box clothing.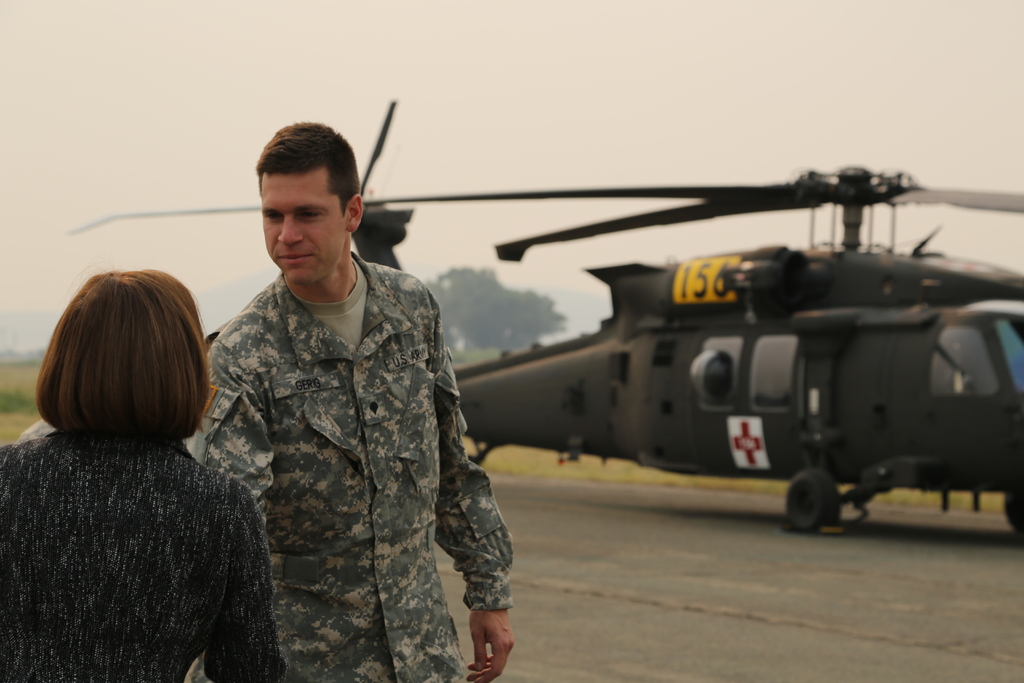
(left=184, top=251, right=512, bottom=682).
